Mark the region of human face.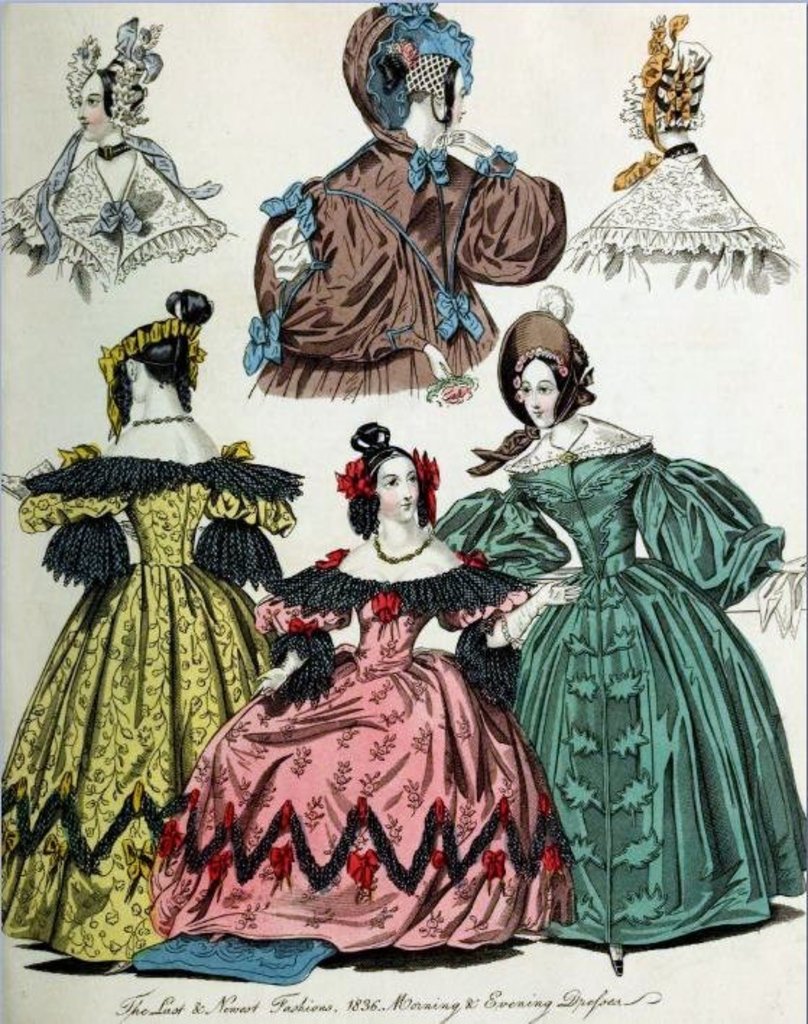
Region: [455, 65, 464, 133].
